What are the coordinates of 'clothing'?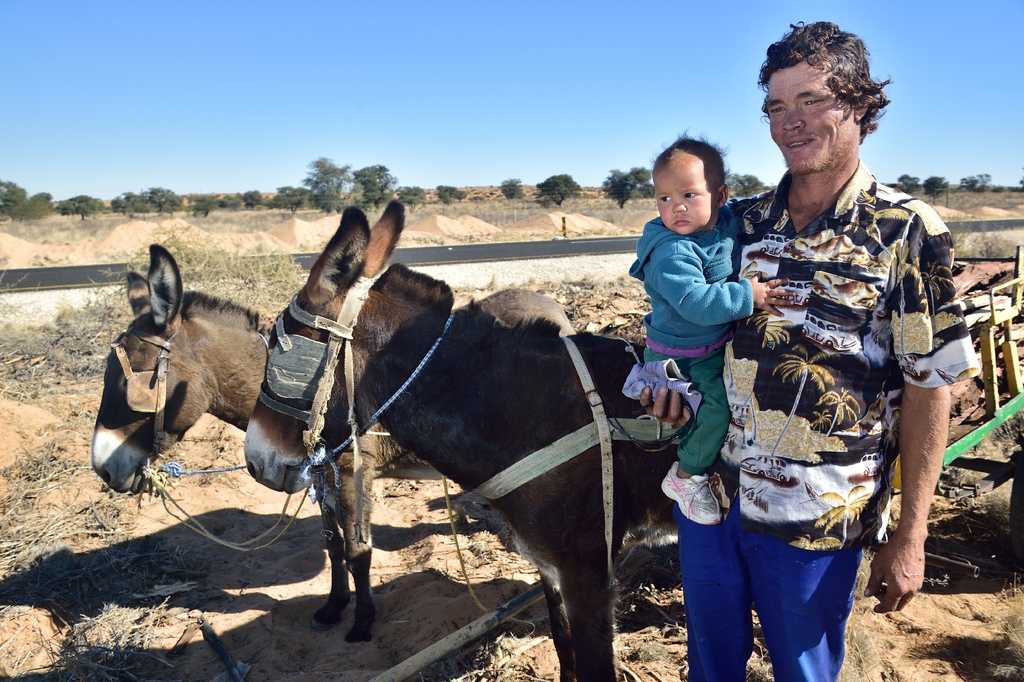
(625, 191, 759, 475).
